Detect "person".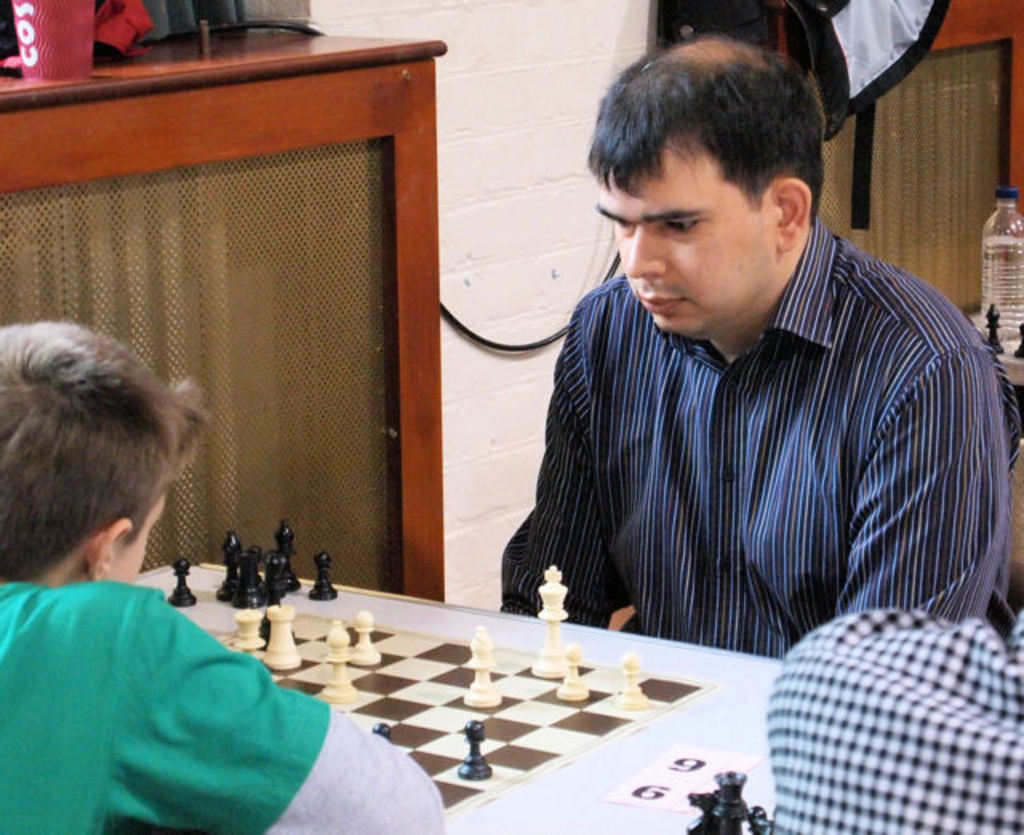
Detected at locate(502, 29, 1010, 657).
